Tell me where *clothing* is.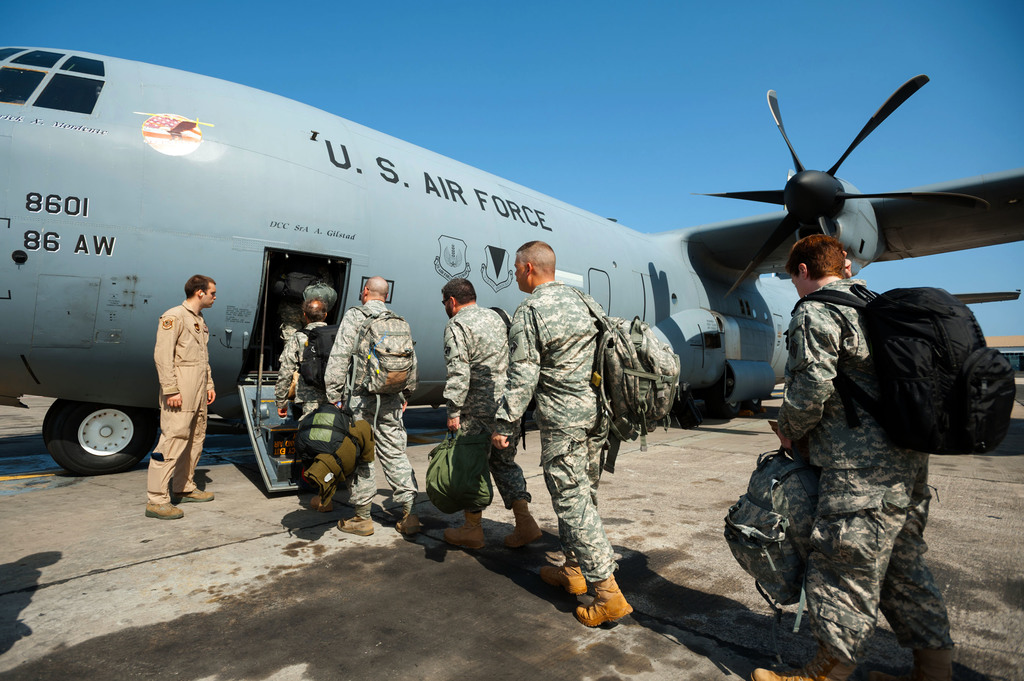
*clothing* is at select_region(780, 273, 954, 666).
